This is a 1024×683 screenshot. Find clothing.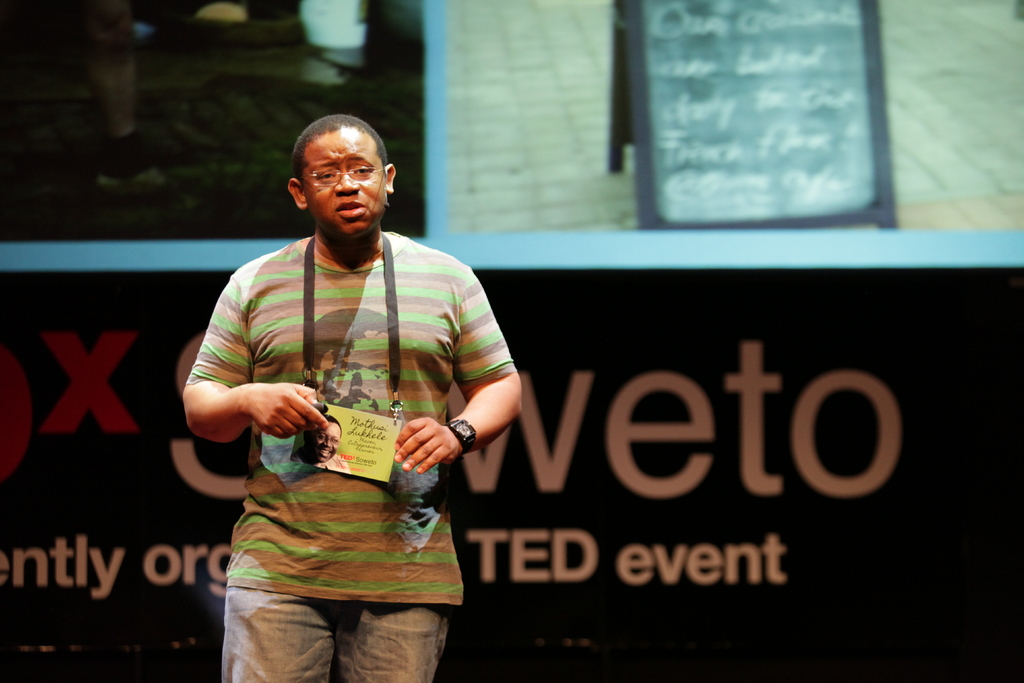
Bounding box: x1=211 y1=281 x2=492 y2=671.
